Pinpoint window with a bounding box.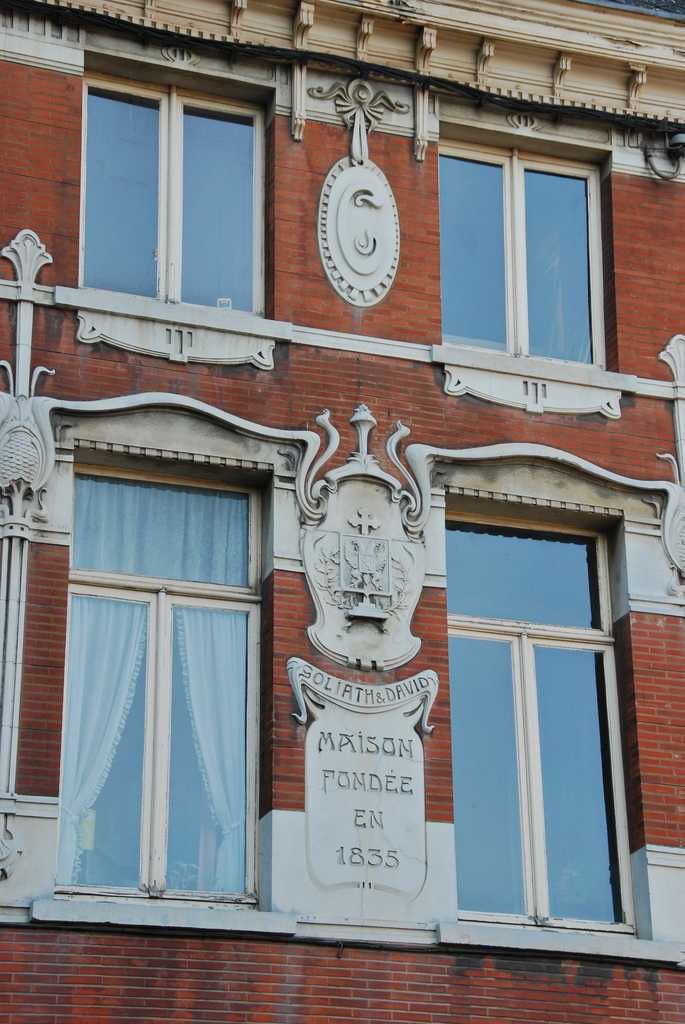
436/484/684/974.
